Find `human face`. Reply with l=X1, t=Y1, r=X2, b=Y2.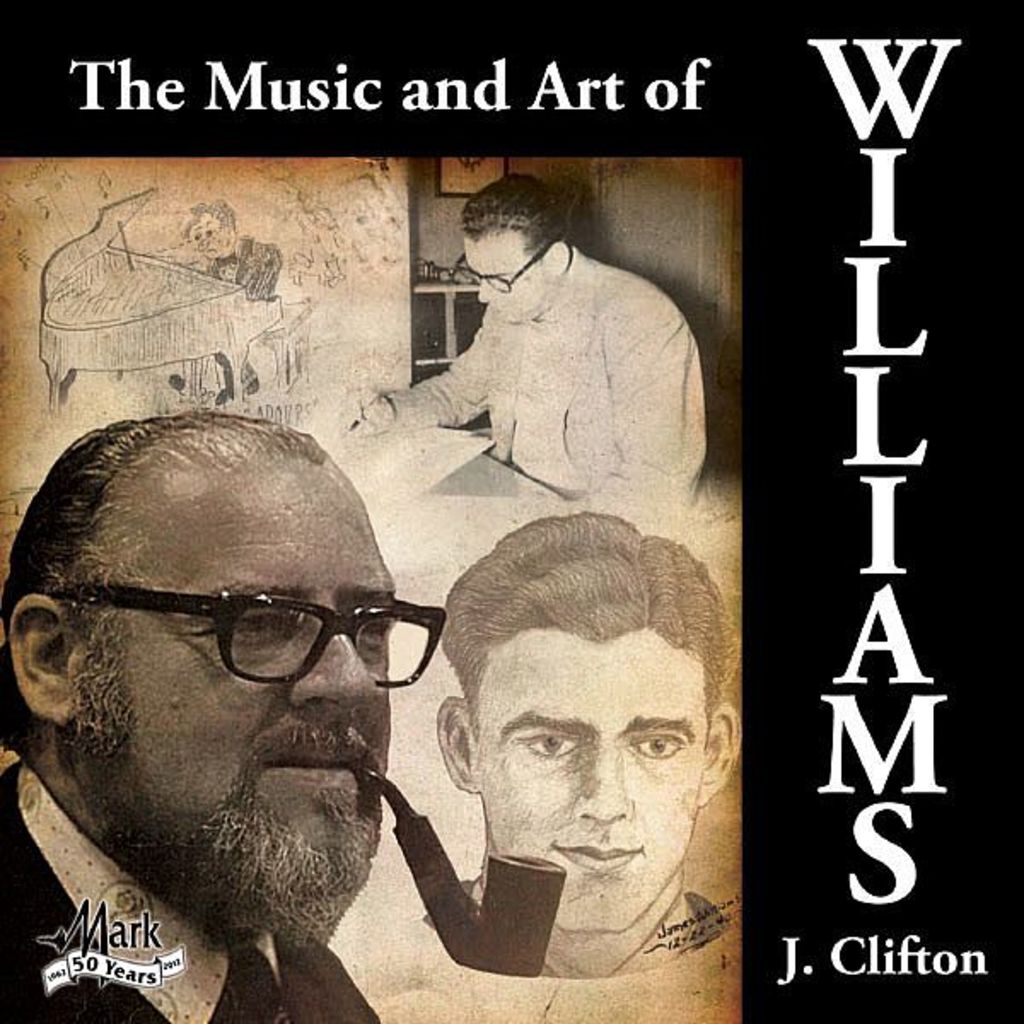
l=476, t=628, r=708, b=927.
